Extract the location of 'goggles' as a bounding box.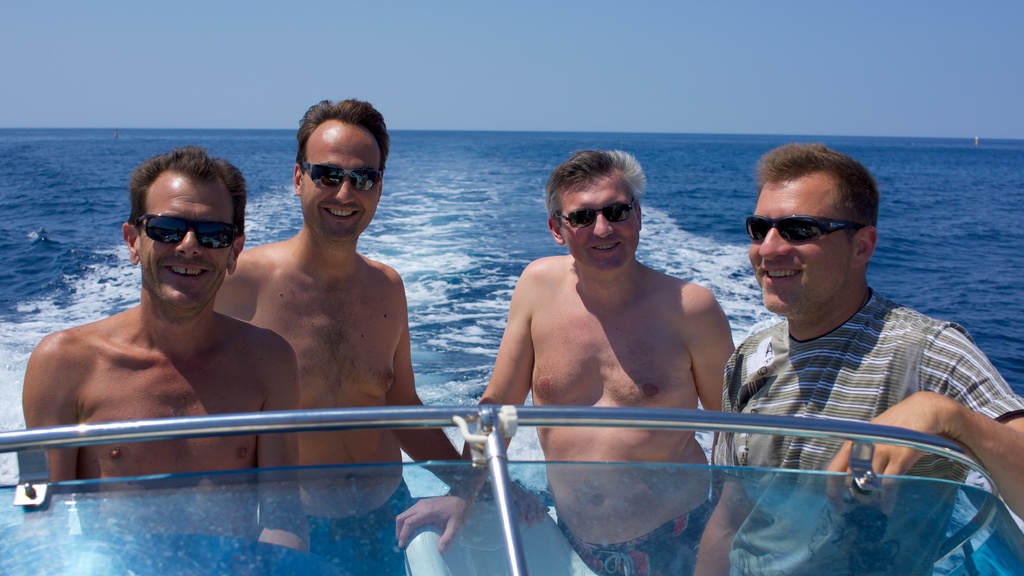
(132,218,243,255).
